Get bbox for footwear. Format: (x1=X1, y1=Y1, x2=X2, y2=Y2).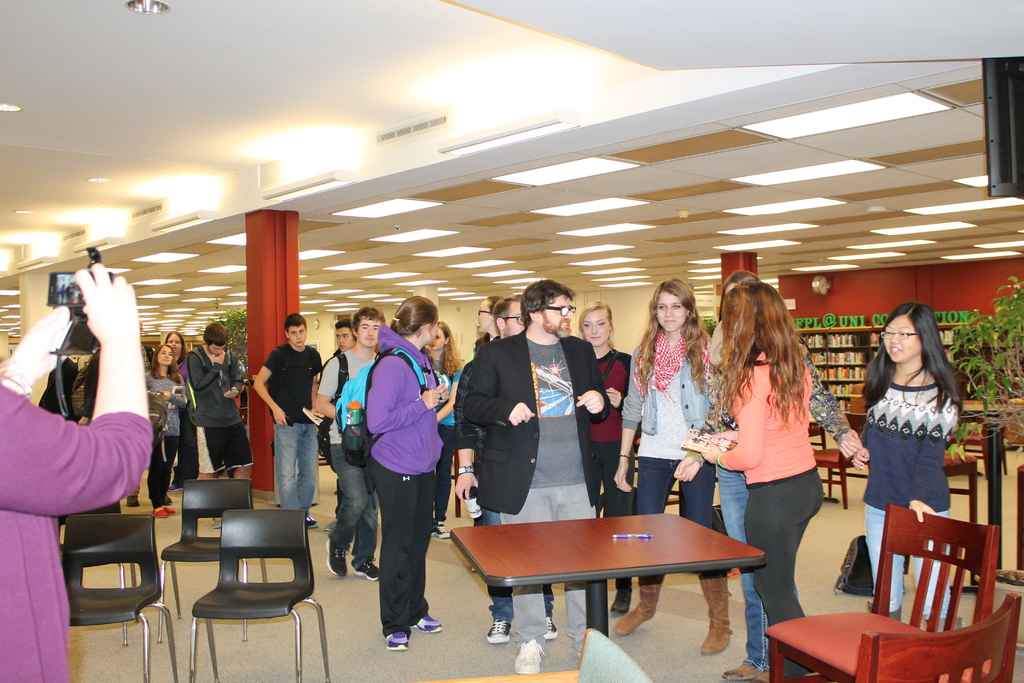
(x1=484, y1=607, x2=514, y2=642).
